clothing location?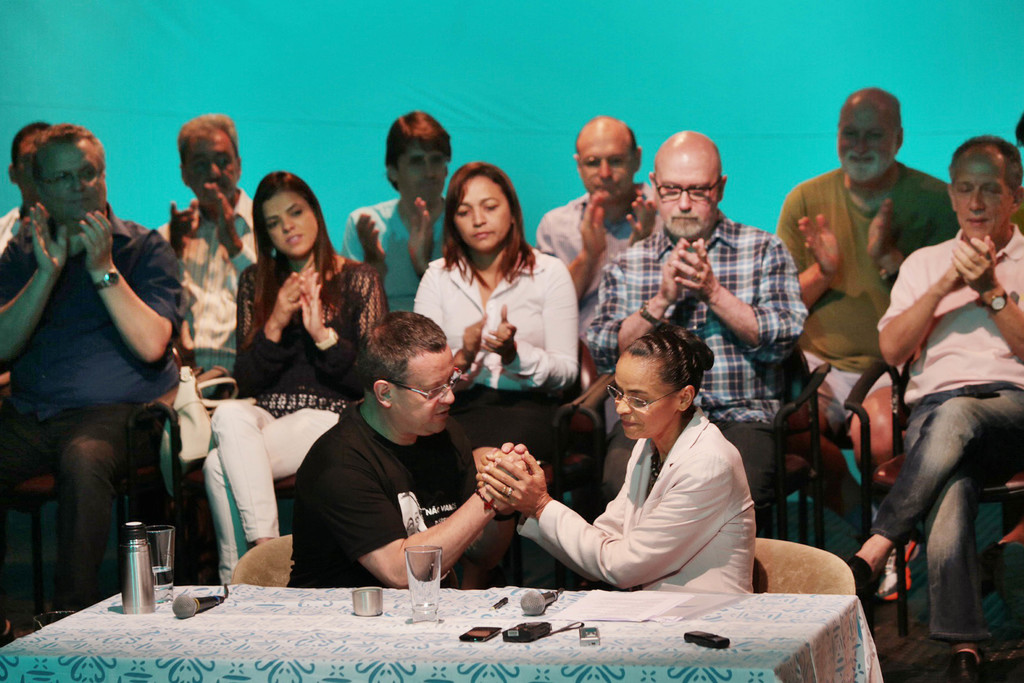
582:206:814:522
